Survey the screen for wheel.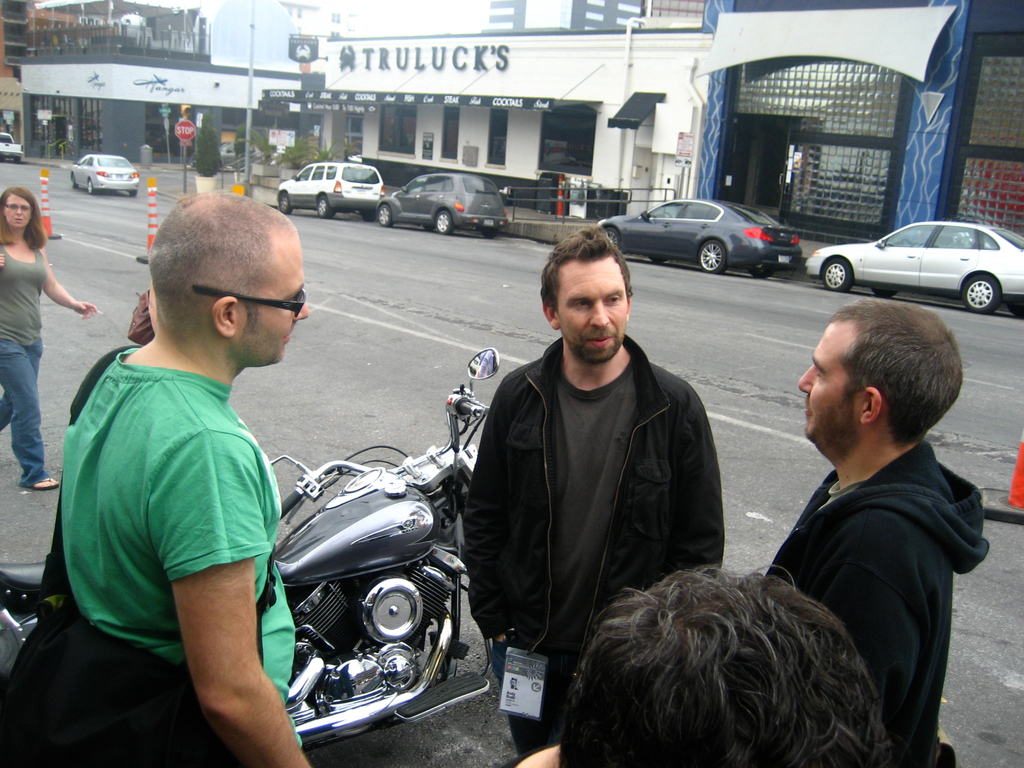
Survey found: 957, 271, 1004, 313.
